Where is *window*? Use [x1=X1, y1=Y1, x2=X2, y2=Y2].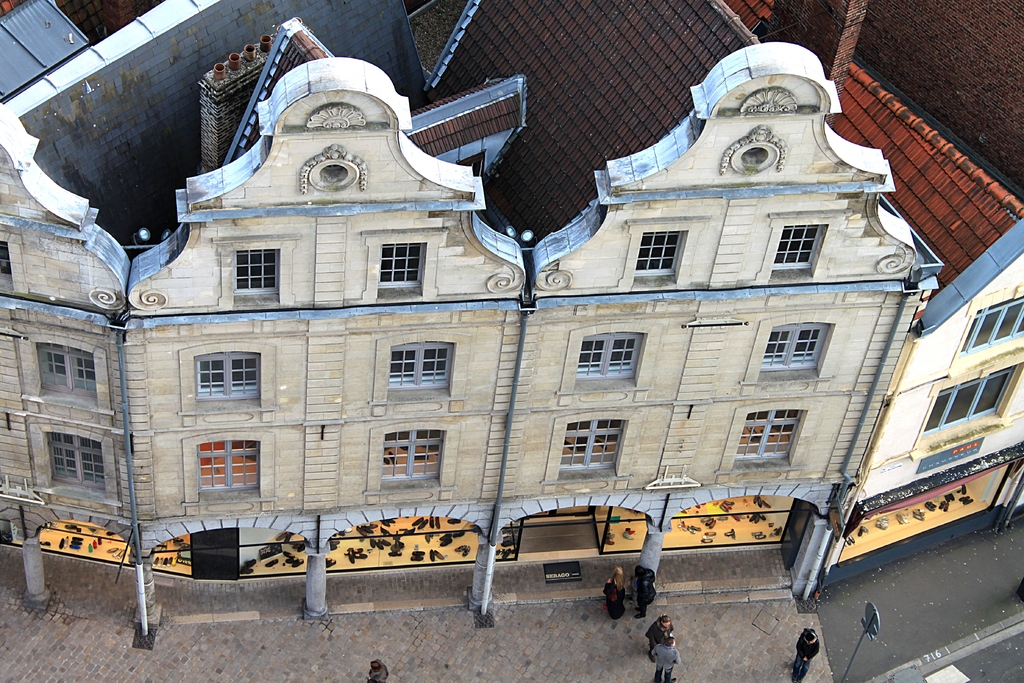
[x1=932, y1=363, x2=1003, y2=457].
